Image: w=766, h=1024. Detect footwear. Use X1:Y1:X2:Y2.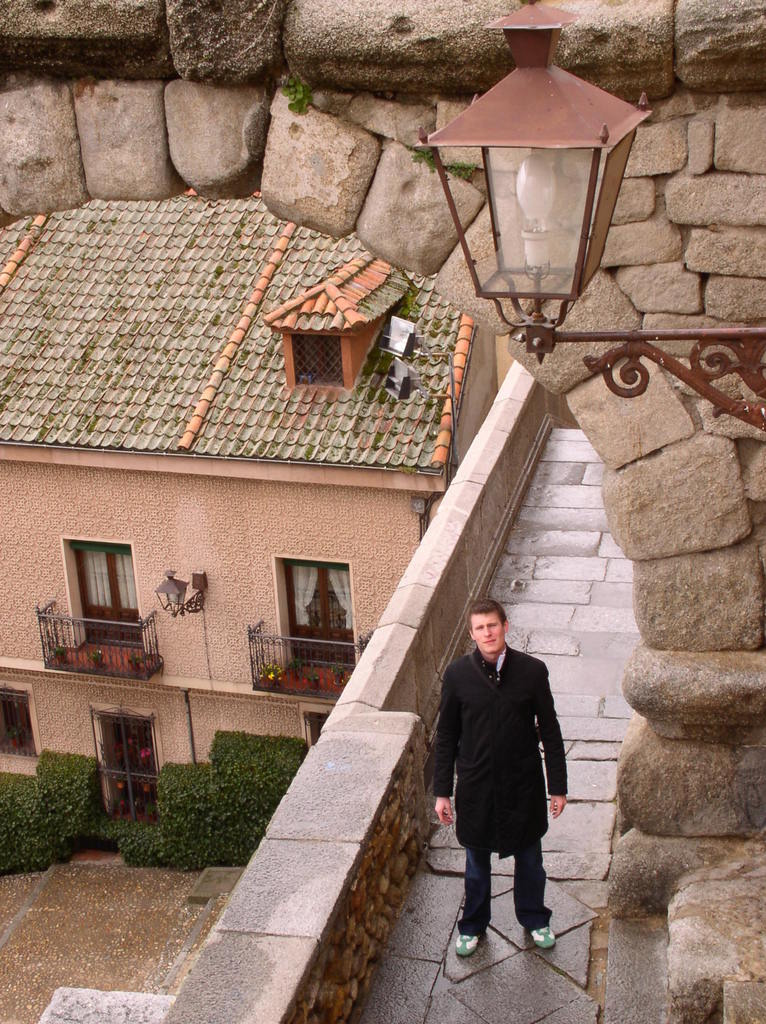
530:926:554:947.
